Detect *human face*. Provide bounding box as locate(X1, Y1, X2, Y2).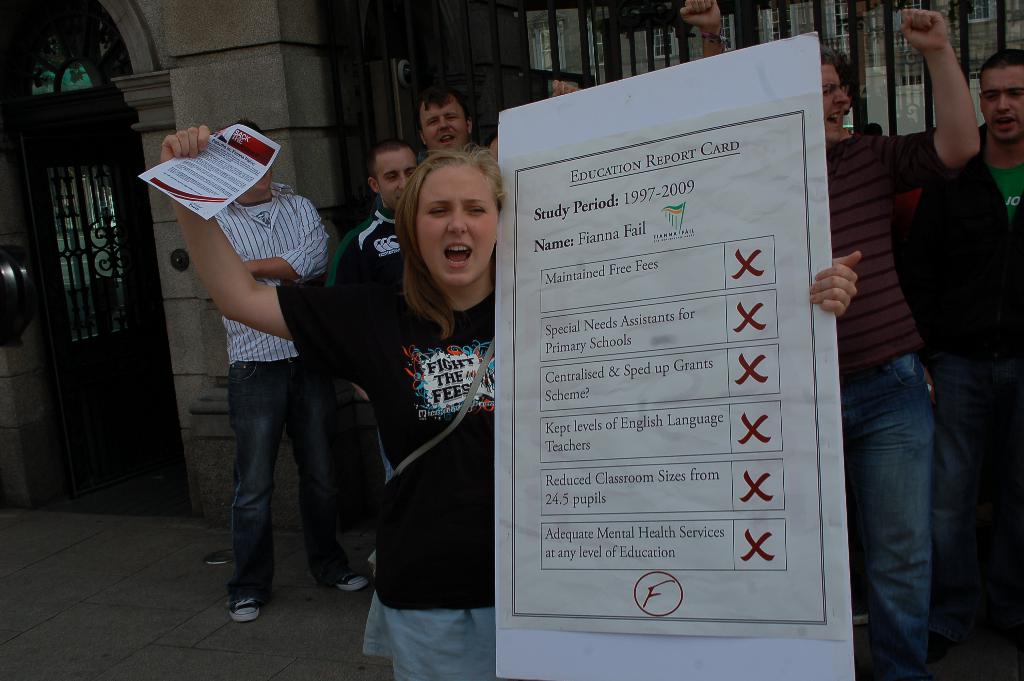
locate(419, 92, 467, 152).
